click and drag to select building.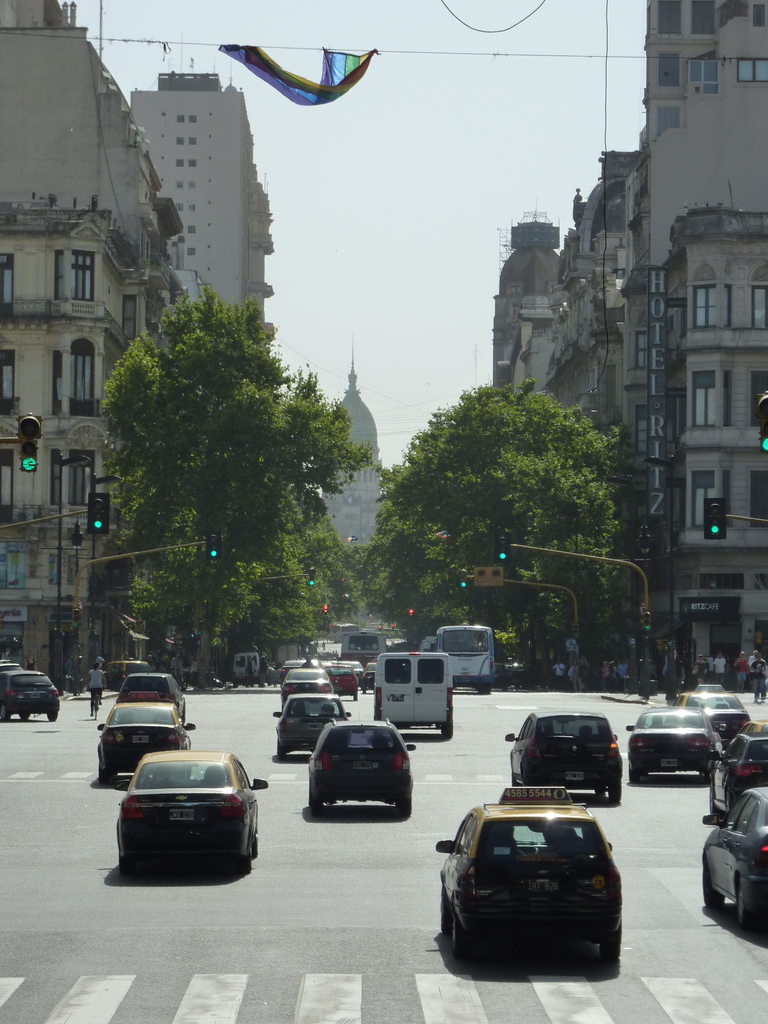
Selection: l=126, t=60, r=279, b=347.
